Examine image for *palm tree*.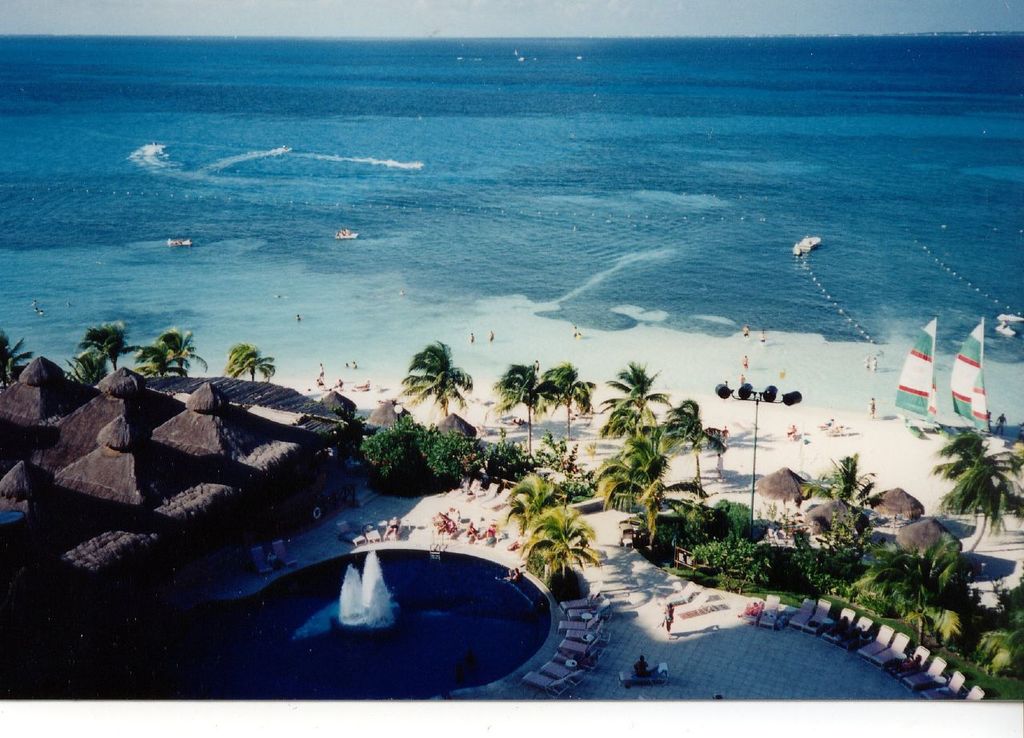
Examination result: box(0, 331, 24, 379).
